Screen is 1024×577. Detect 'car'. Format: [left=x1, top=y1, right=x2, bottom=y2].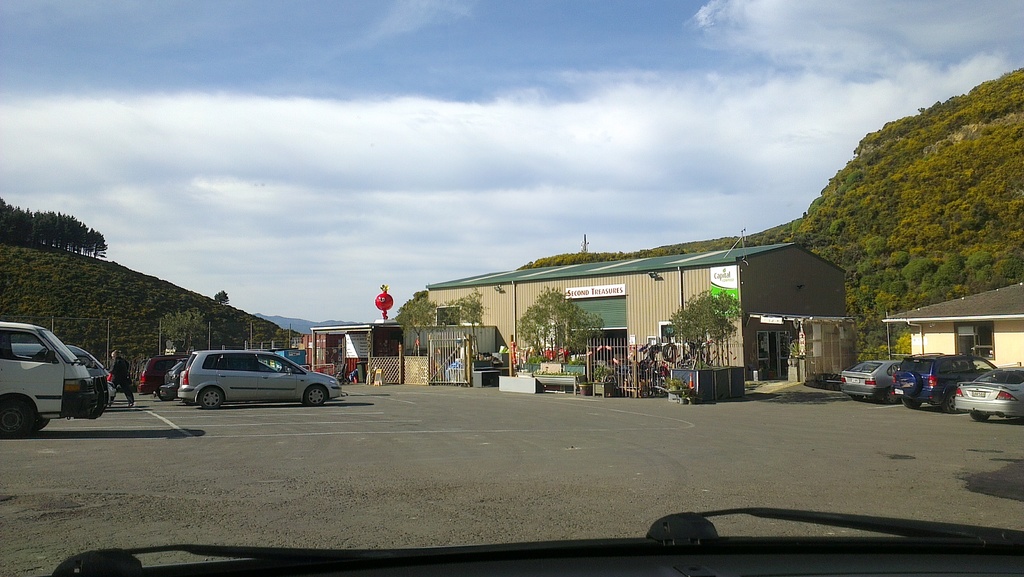
[left=166, top=353, right=188, bottom=396].
